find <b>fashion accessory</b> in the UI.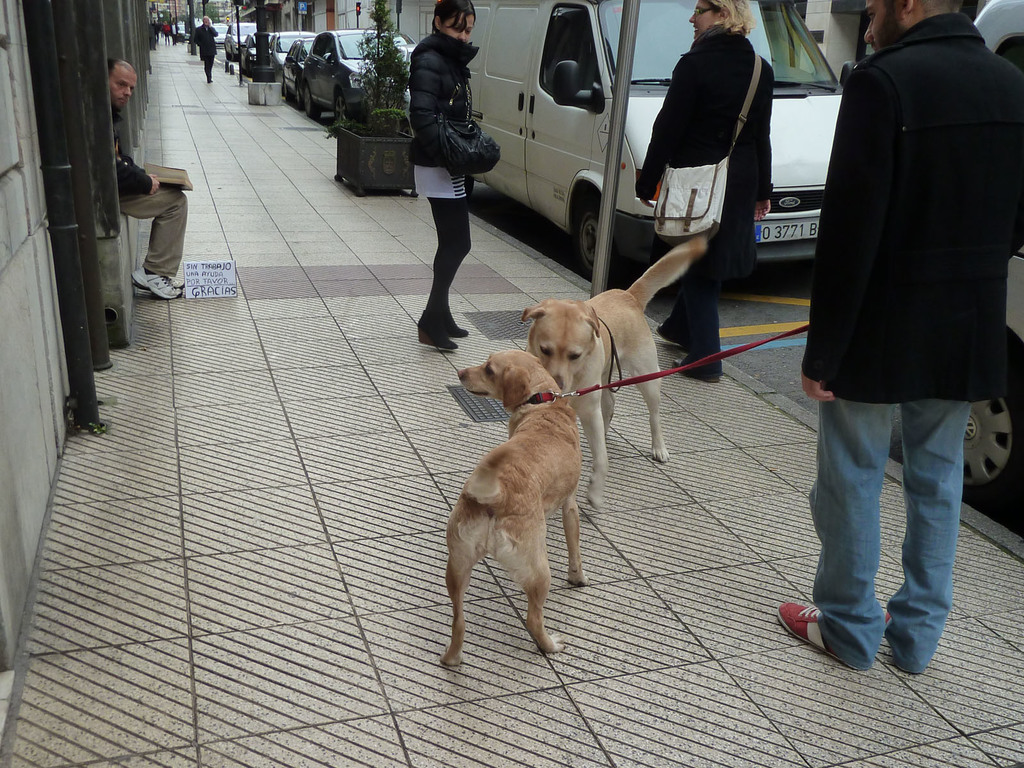
UI element at {"left": 440, "top": 306, "right": 472, "bottom": 336}.
